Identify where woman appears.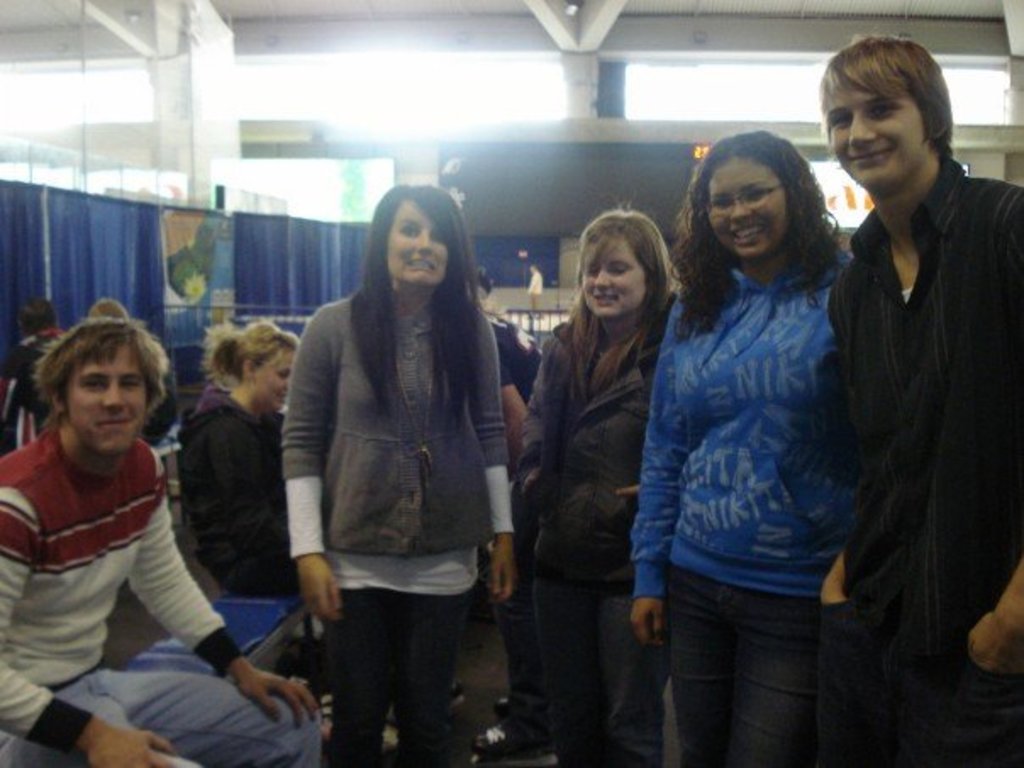
Appears at x1=173, y1=320, x2=329, y2=693.
